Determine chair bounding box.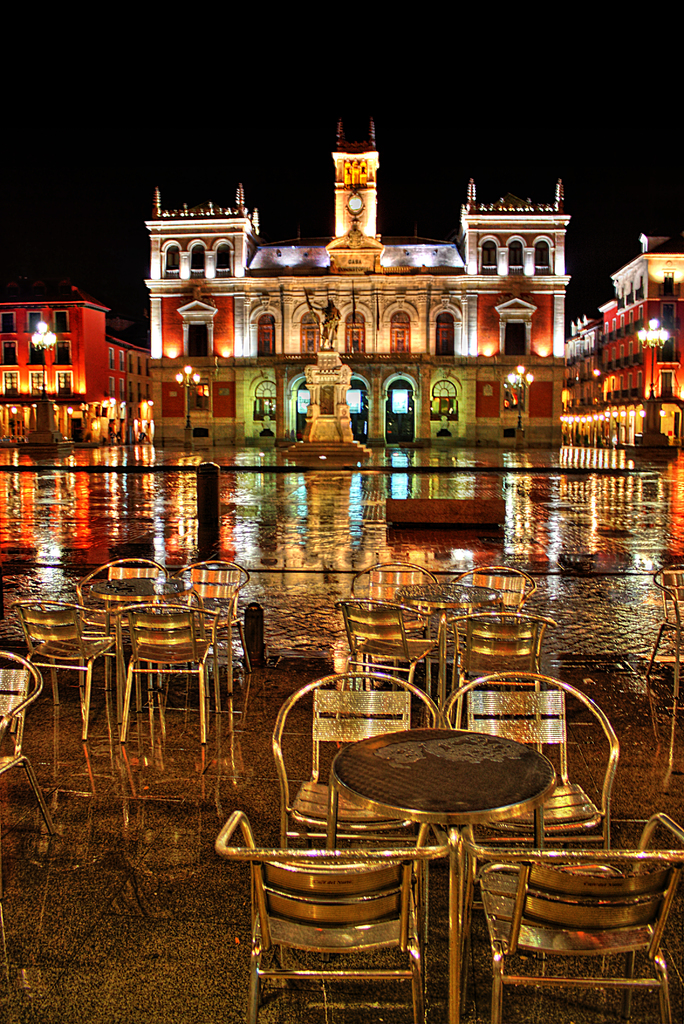
Determined: pyautogui.locateOnScreen(268, 668, 448, 906).
